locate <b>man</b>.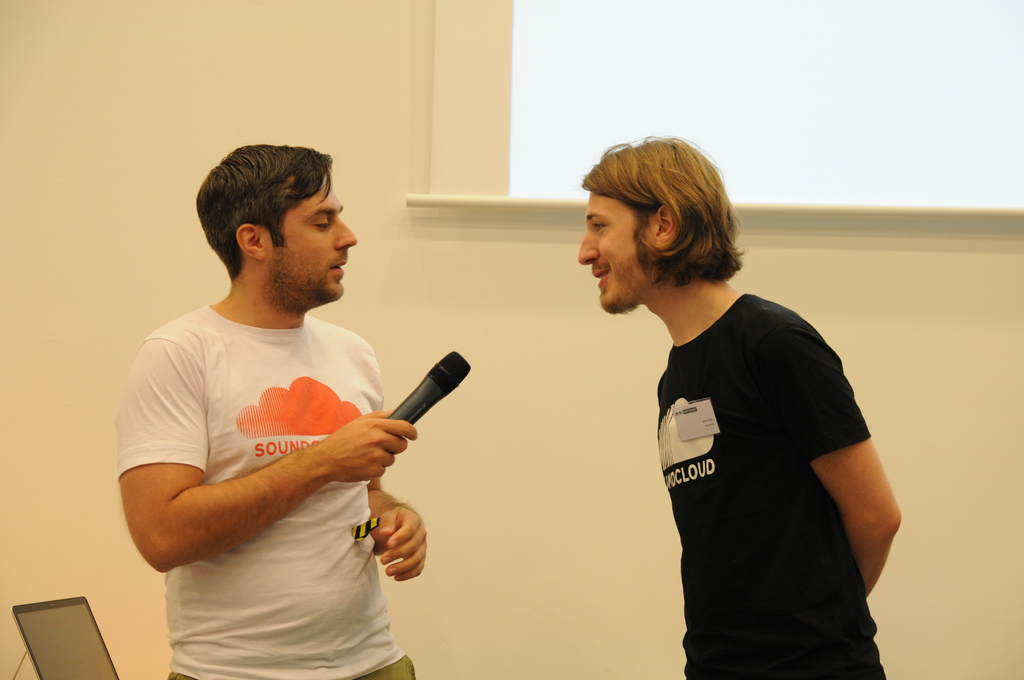
Bounding box: (left=127, top=139, right=471, bottom=679).
